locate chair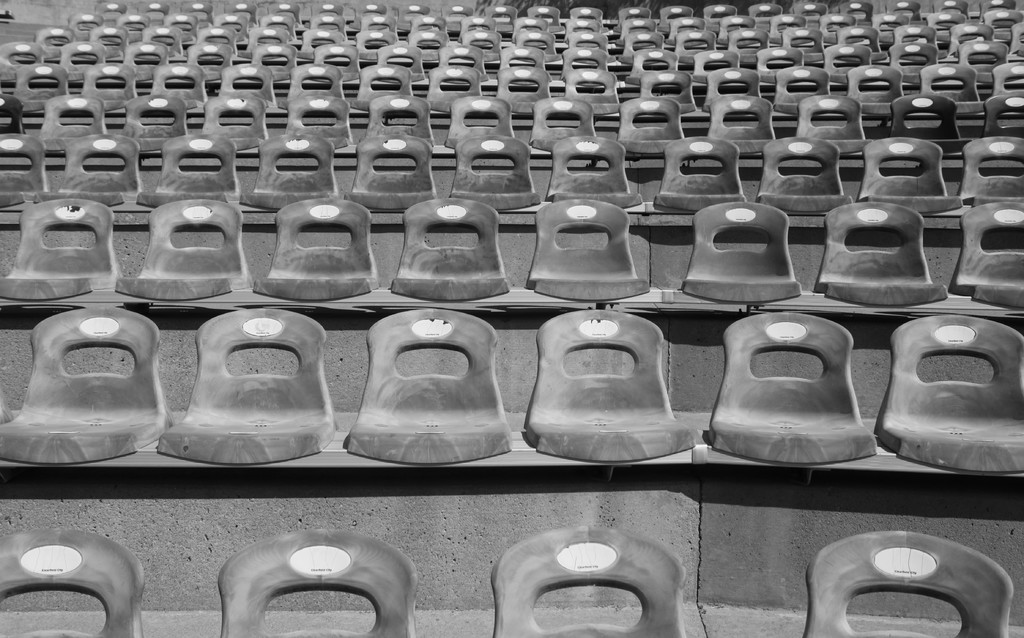
(385, 192, 509, 303)
